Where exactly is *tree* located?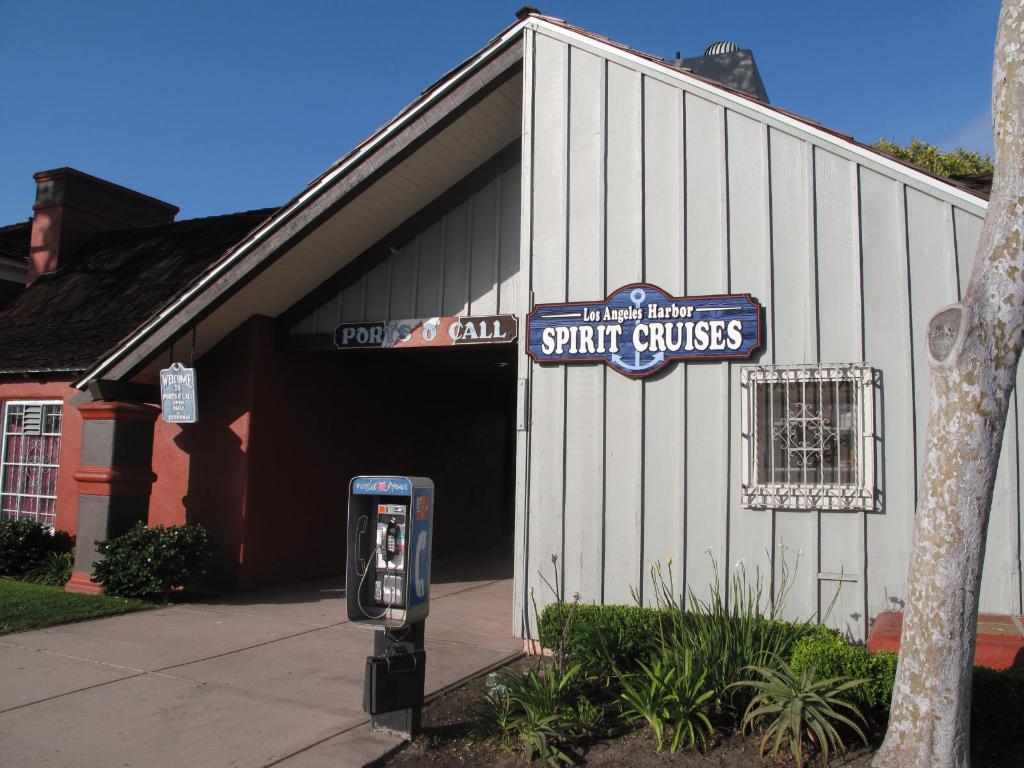
Its bounding box is [left=861, top=0, right=1023, bottom=767].
